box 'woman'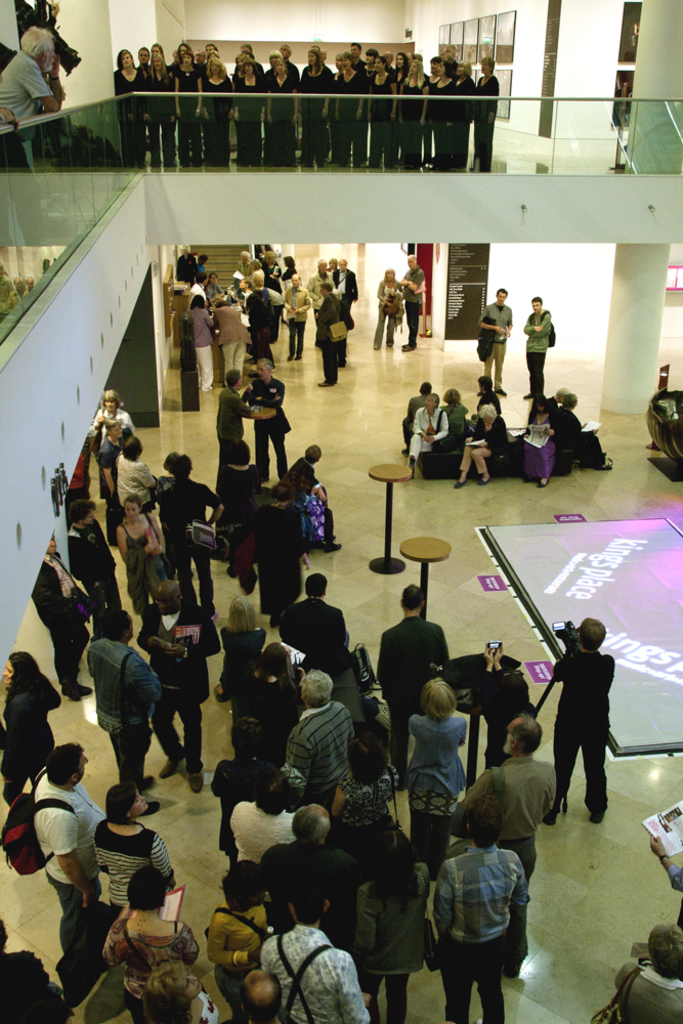
bbox=(188, 296, 212, 393)
